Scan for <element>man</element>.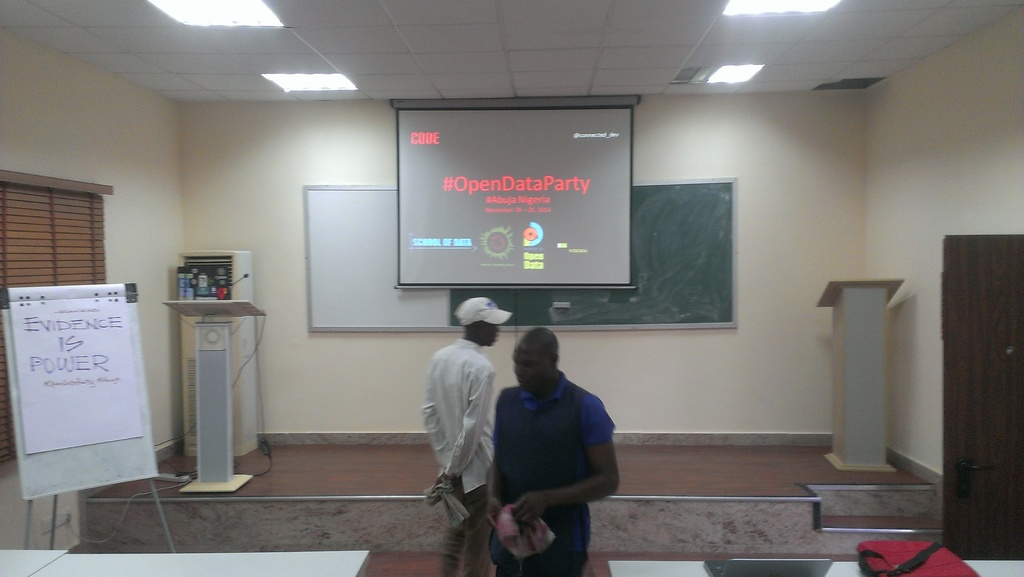
Scan result: l=469, t=316, r=625, b=558.
